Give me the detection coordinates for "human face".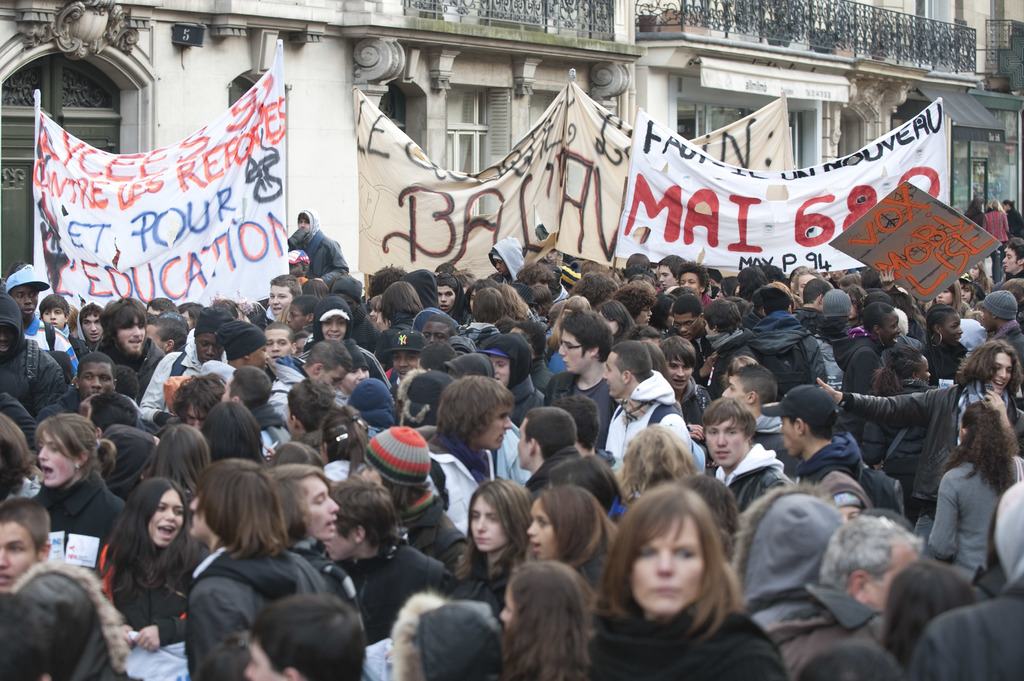
rect(148, 486, 182, 545).
